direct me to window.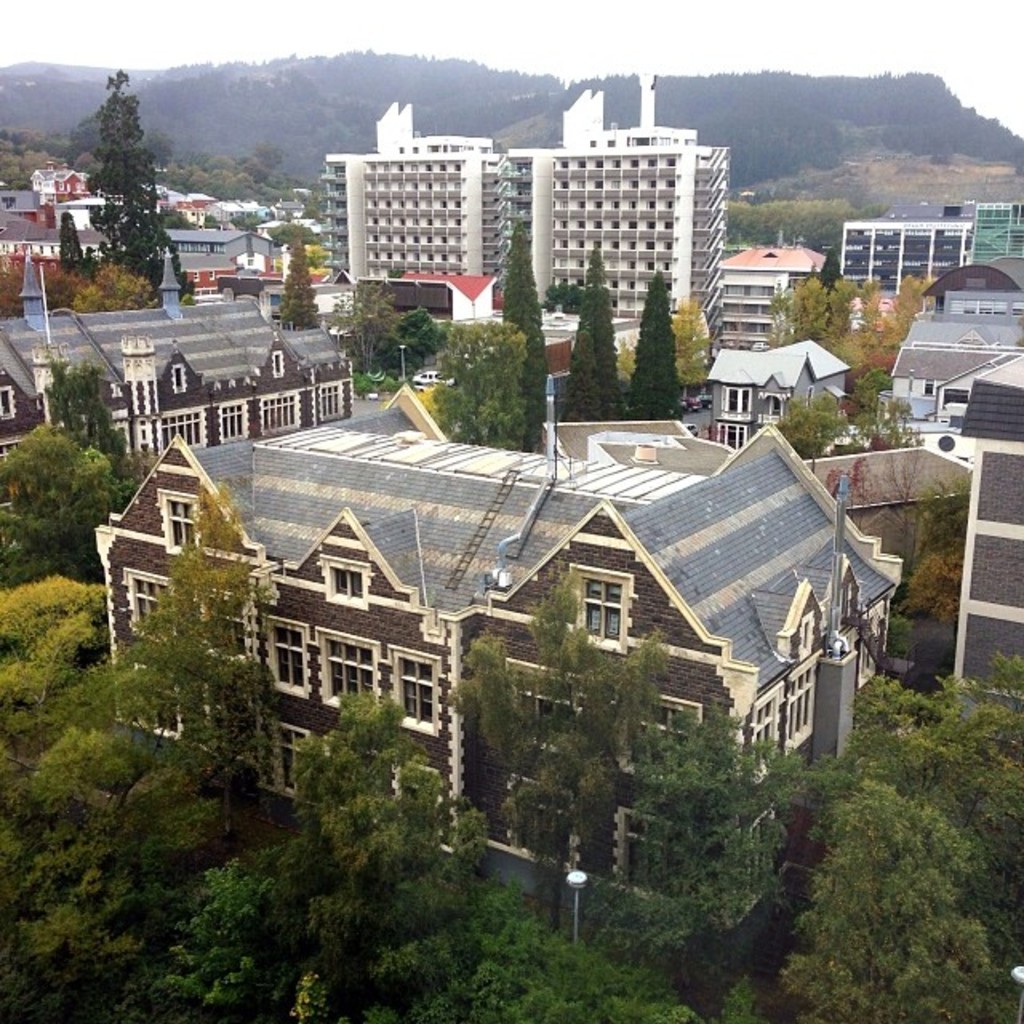
Direction: x1=397 y1=650 x2=432 y2=718.
